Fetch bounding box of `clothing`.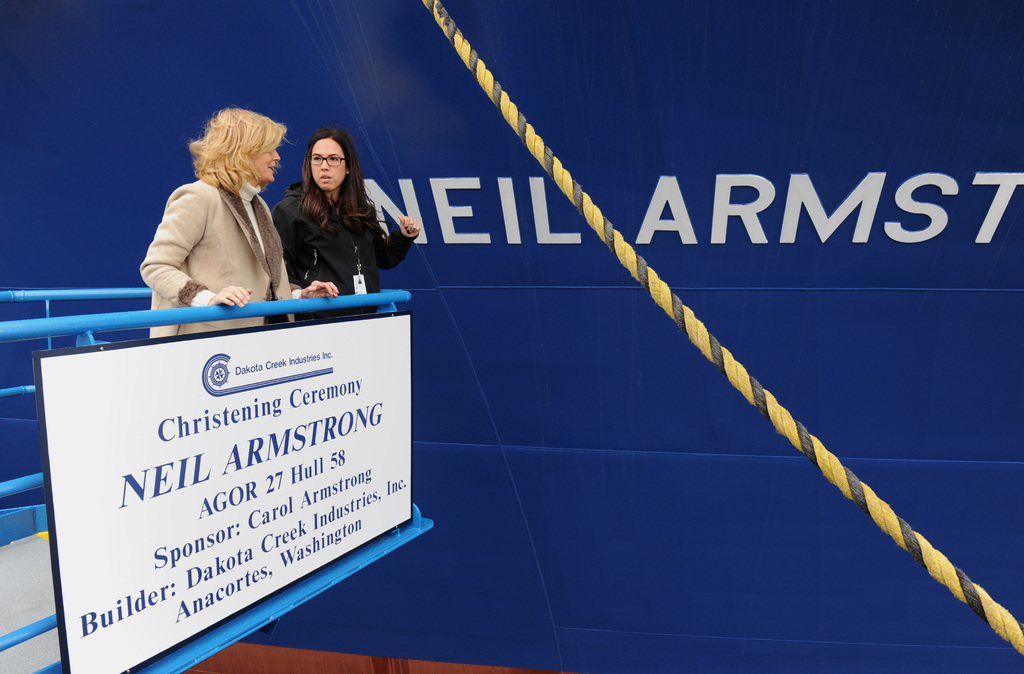
Bbox: 140 174 307 356.
